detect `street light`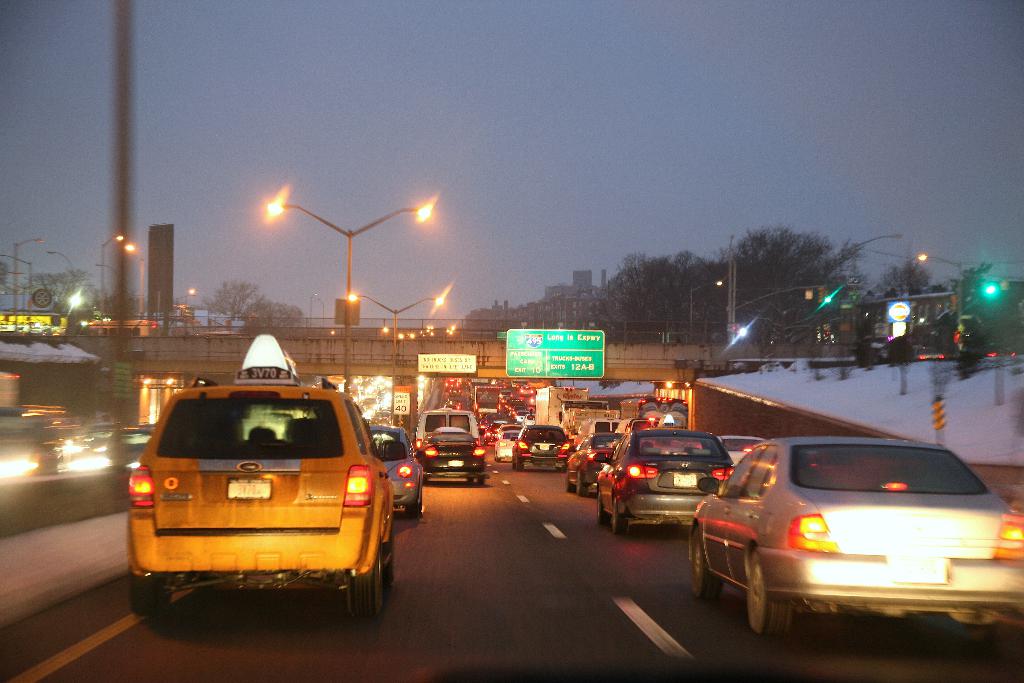
rect(45, 247, 80, 282)
